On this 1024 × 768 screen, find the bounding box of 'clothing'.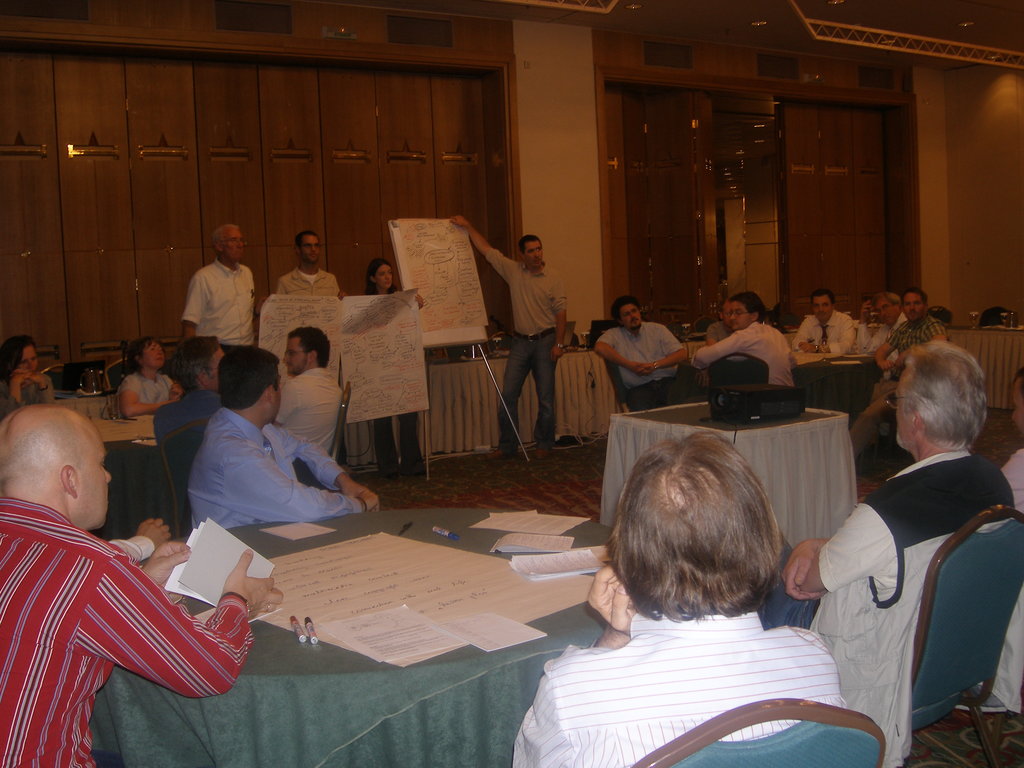
Bounding box: [x1=189, y1=393, x2=376, y2=539].
